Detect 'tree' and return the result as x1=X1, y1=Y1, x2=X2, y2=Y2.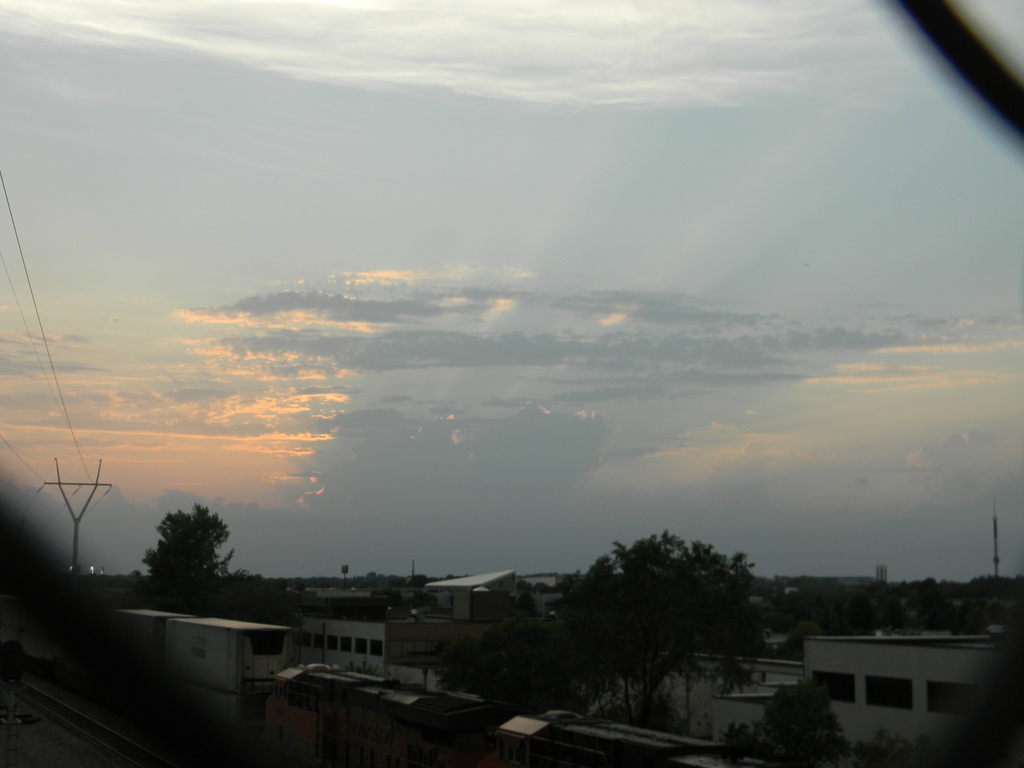
x1=123, y1=509, x2=242, y2=586.
